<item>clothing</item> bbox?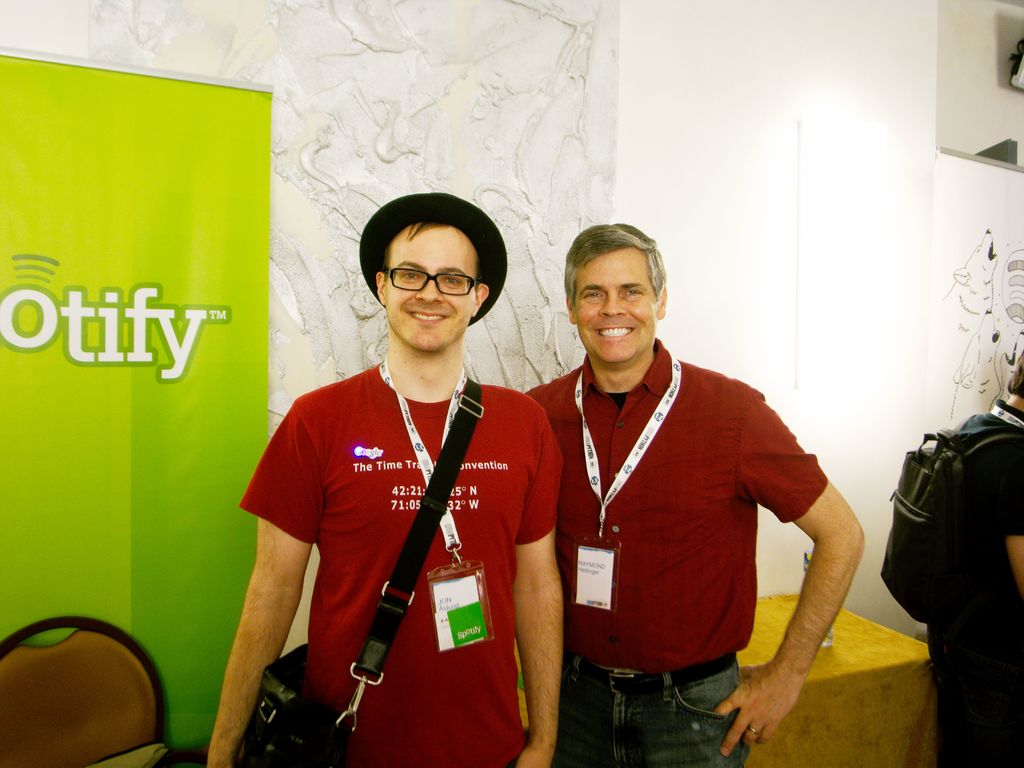
242 359 564 767
